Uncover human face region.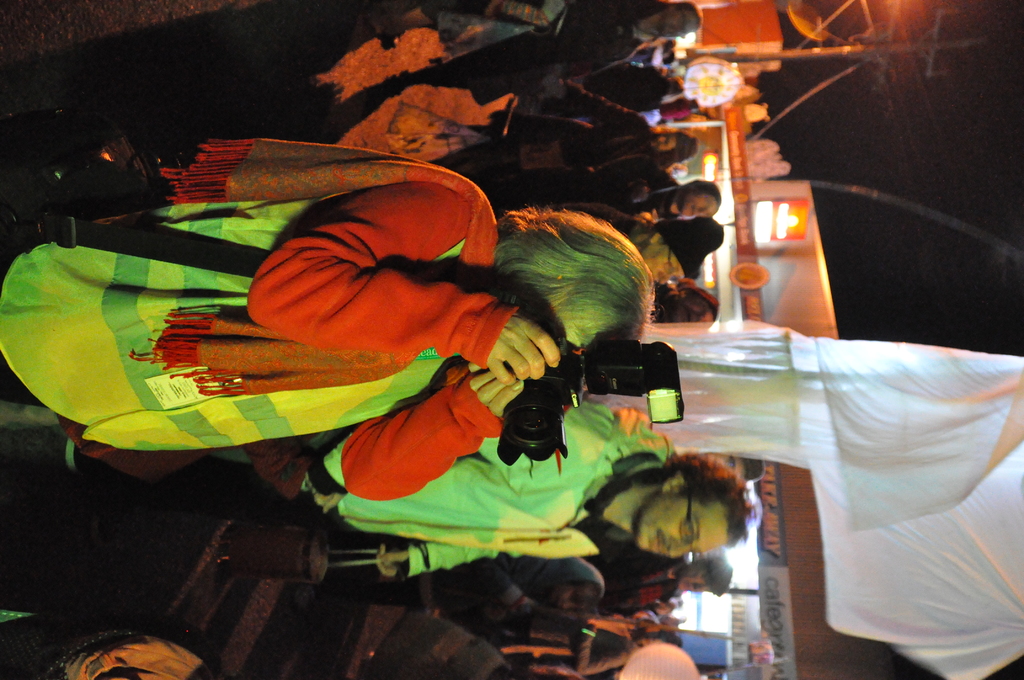
Uncovered: {"x1": 648, "y1": 136, "x2": 676, "y2": 154}.
